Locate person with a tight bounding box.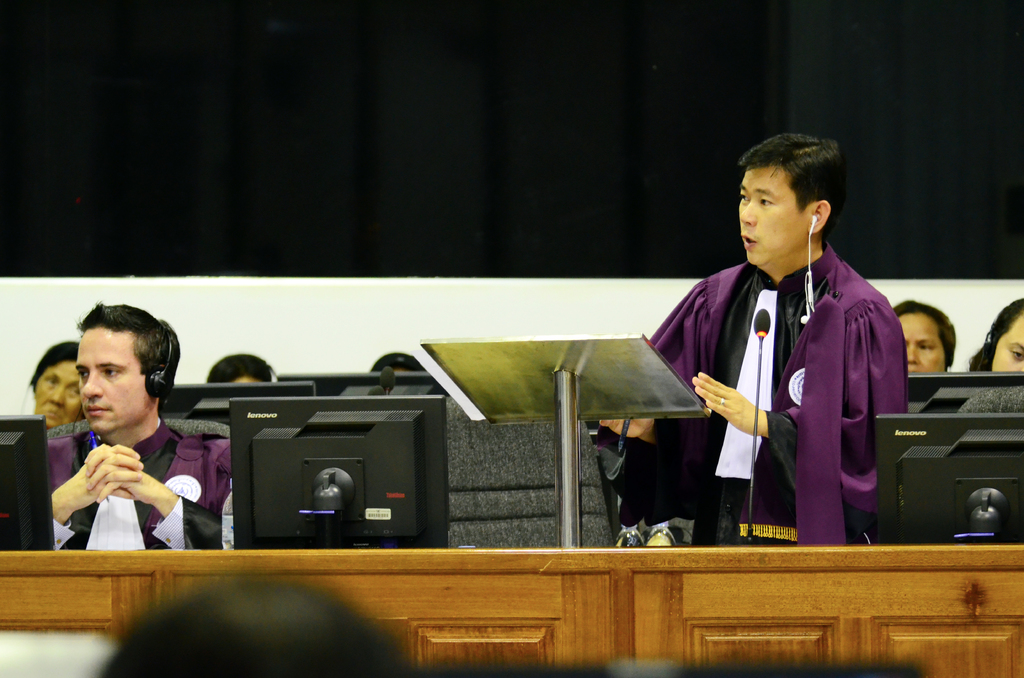
l=968, t=300, r=1023, b=373.
